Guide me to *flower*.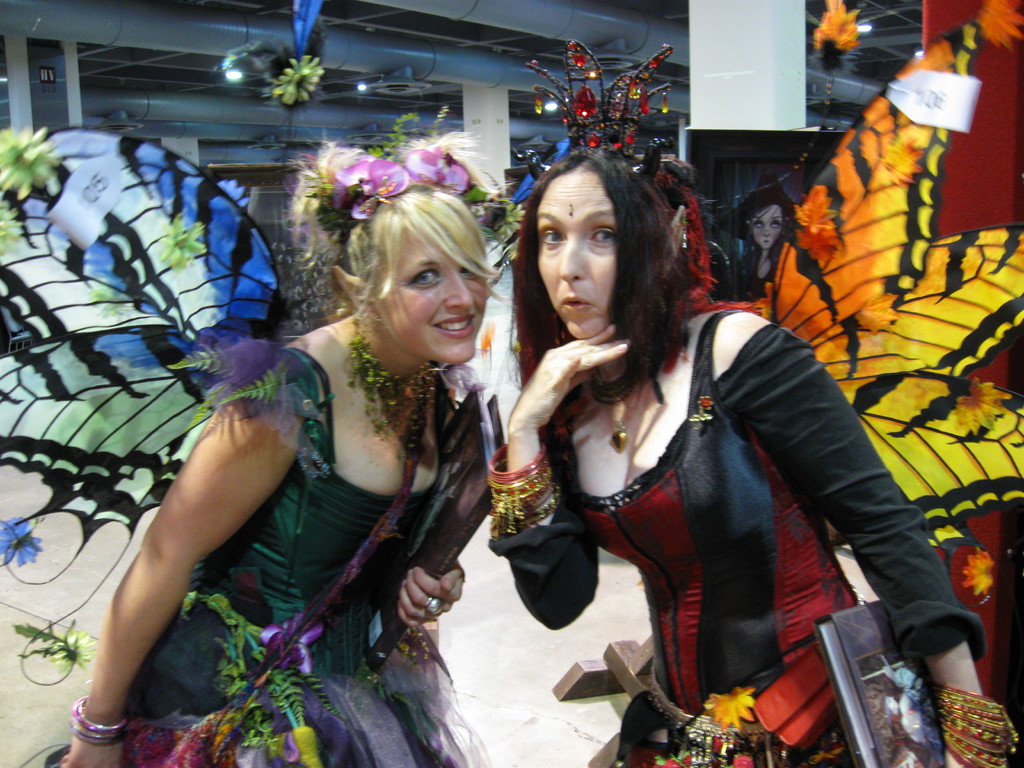
Guidance: locate(0, 204, 22, 257).
